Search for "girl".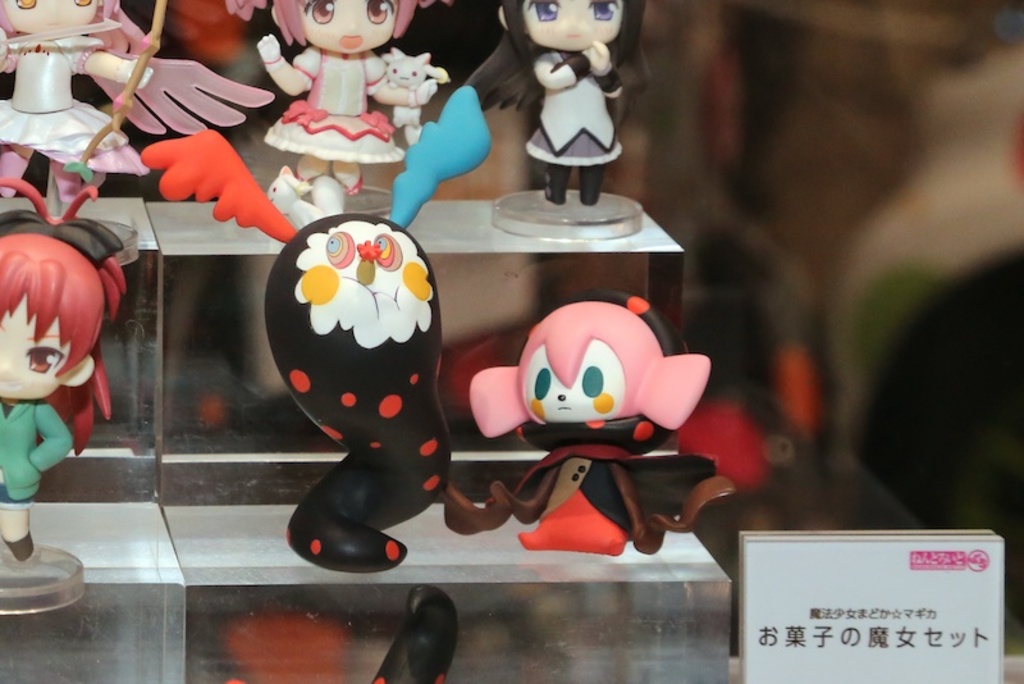
Found at <bbox>0, 0, 275, 229</bbox>.
